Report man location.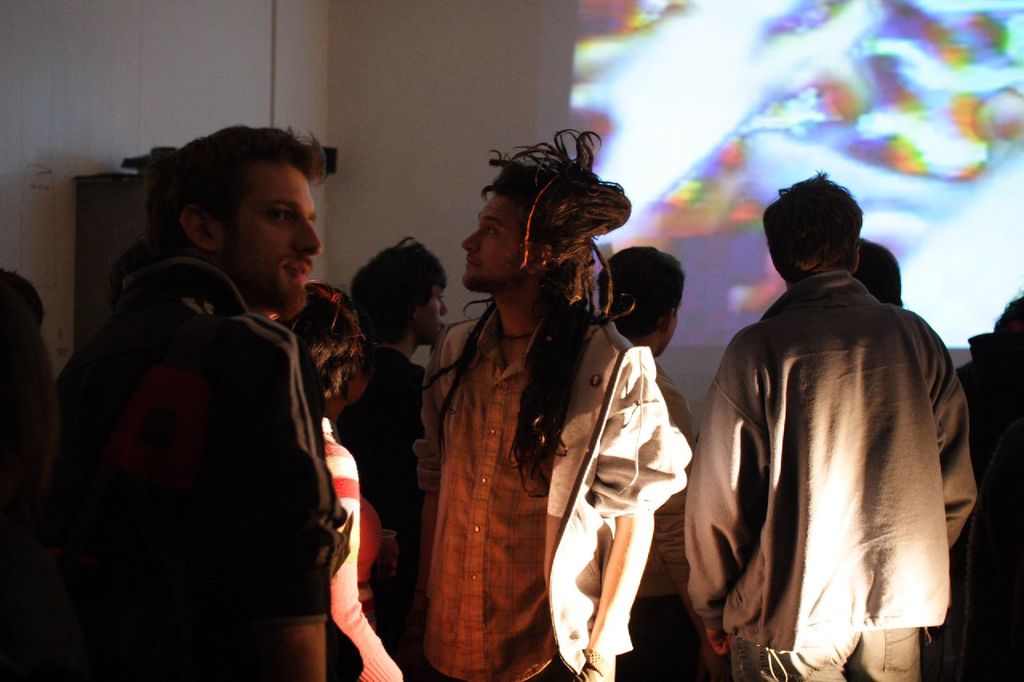
Report: 591:248:696:453.
